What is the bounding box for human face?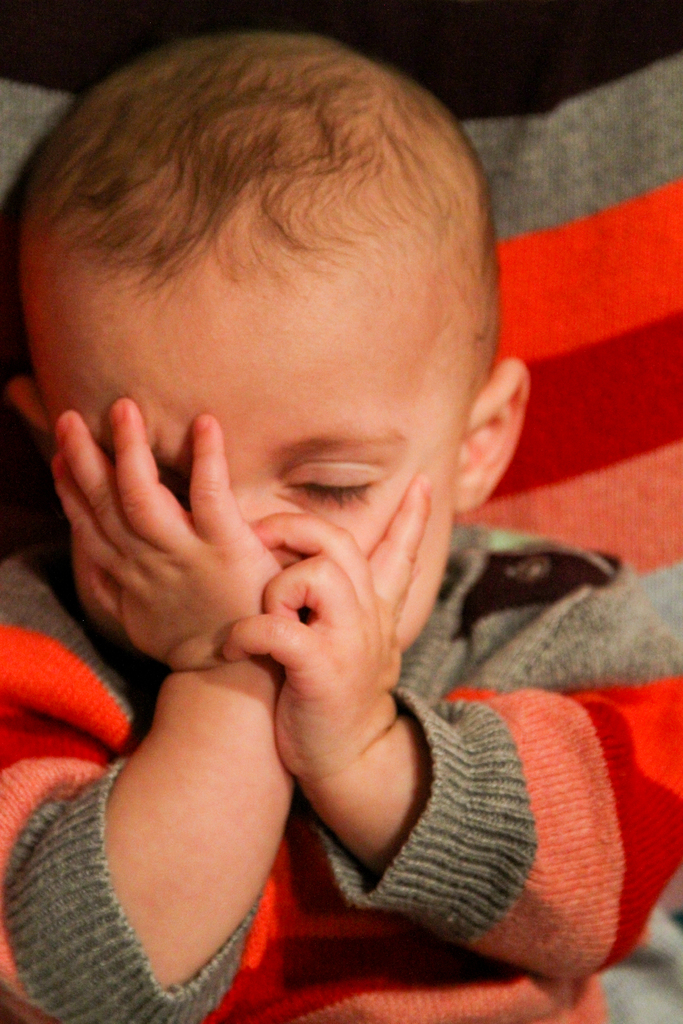
Rect(43, 266, 467, 653).
